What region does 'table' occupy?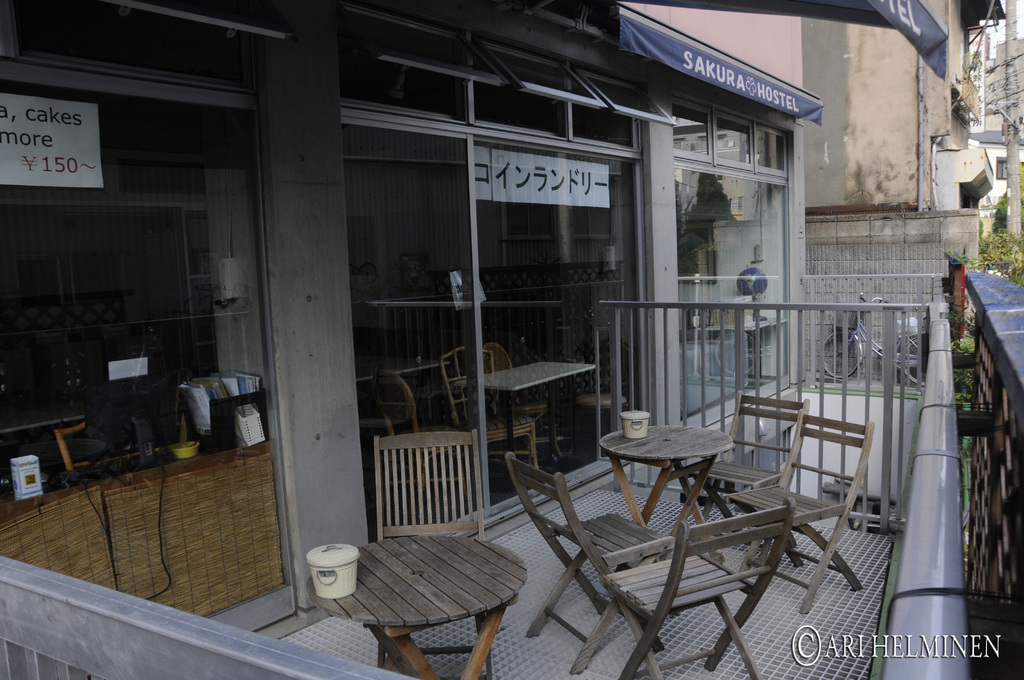
(310, 538, 556, 669).
